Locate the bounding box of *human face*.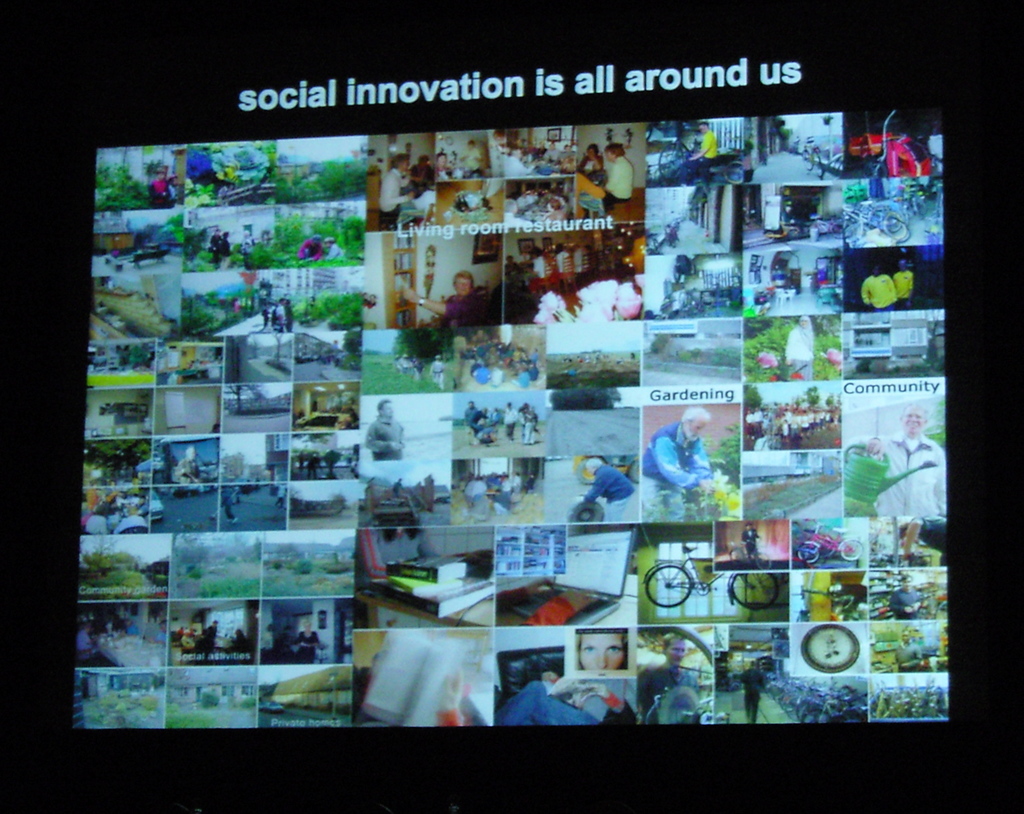
Bounding box: <region>453, 275, 472, 298</region>.
